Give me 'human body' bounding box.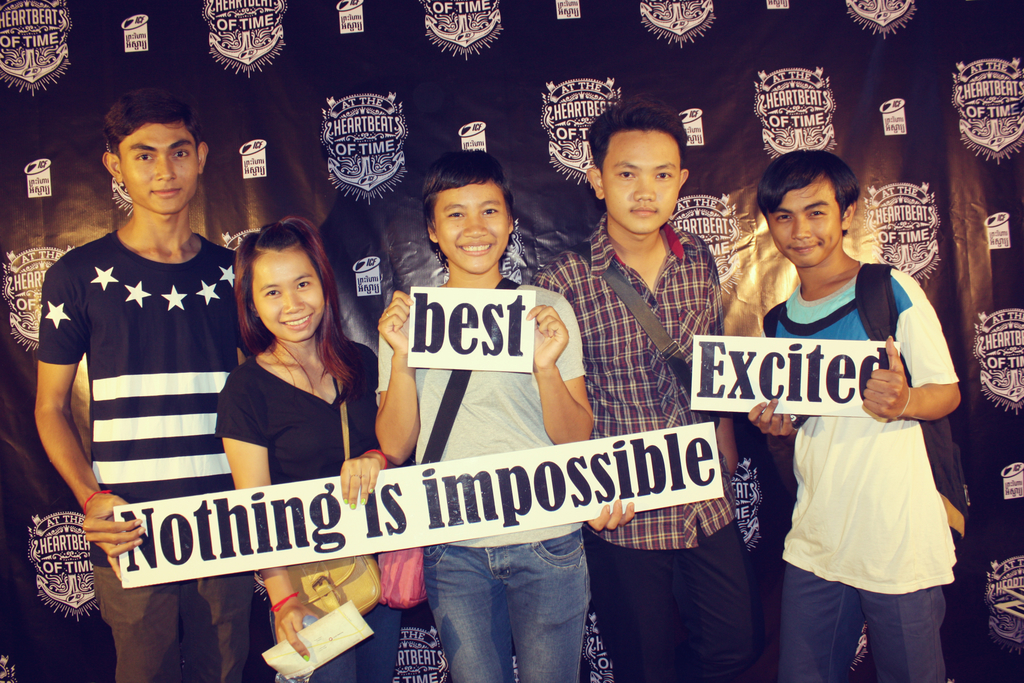
select_region(28, 231, 262, 682).
